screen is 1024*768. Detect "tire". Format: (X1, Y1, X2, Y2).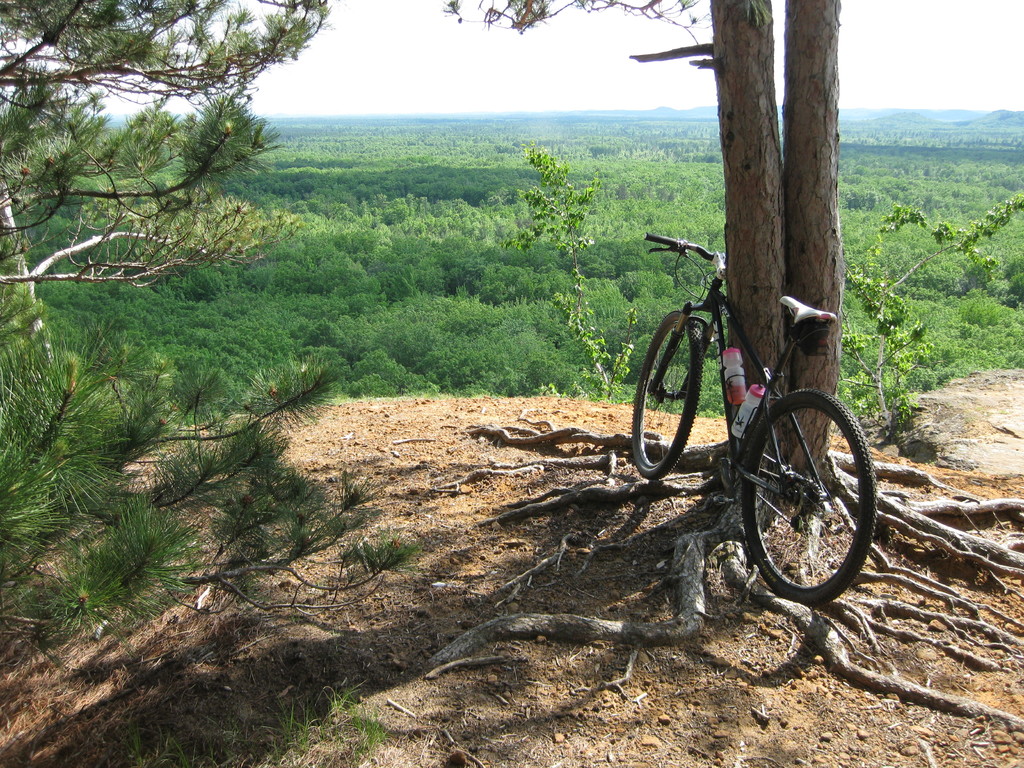
(742, 375, 870, 610).
